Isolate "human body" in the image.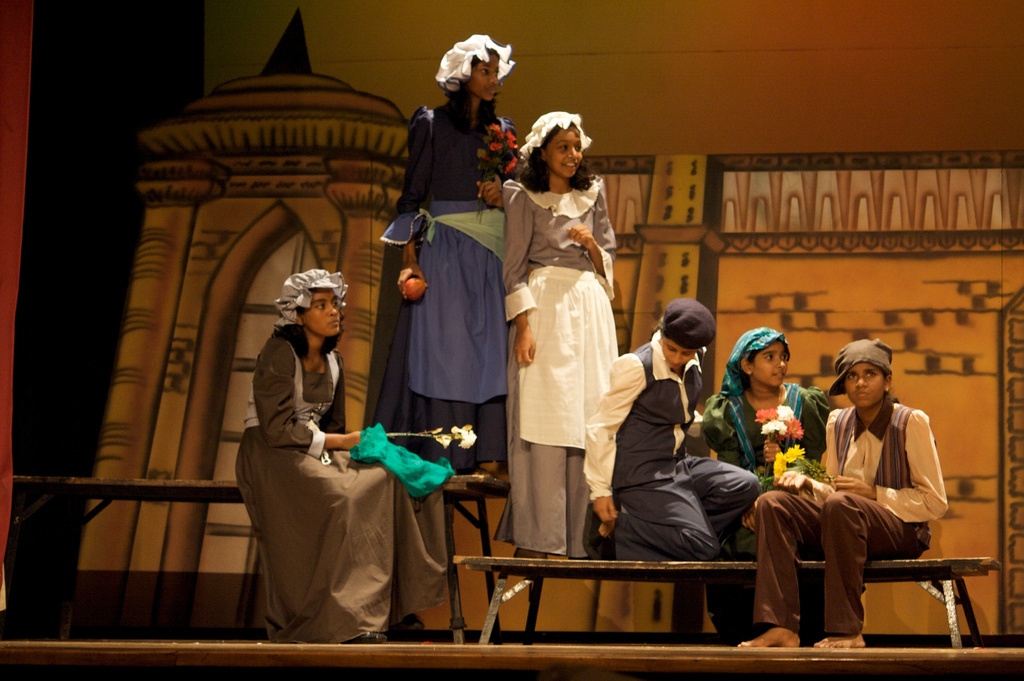
Isolated region: {"x1": 694, "y1": 319, "x2": 817, "y2": 634}.
